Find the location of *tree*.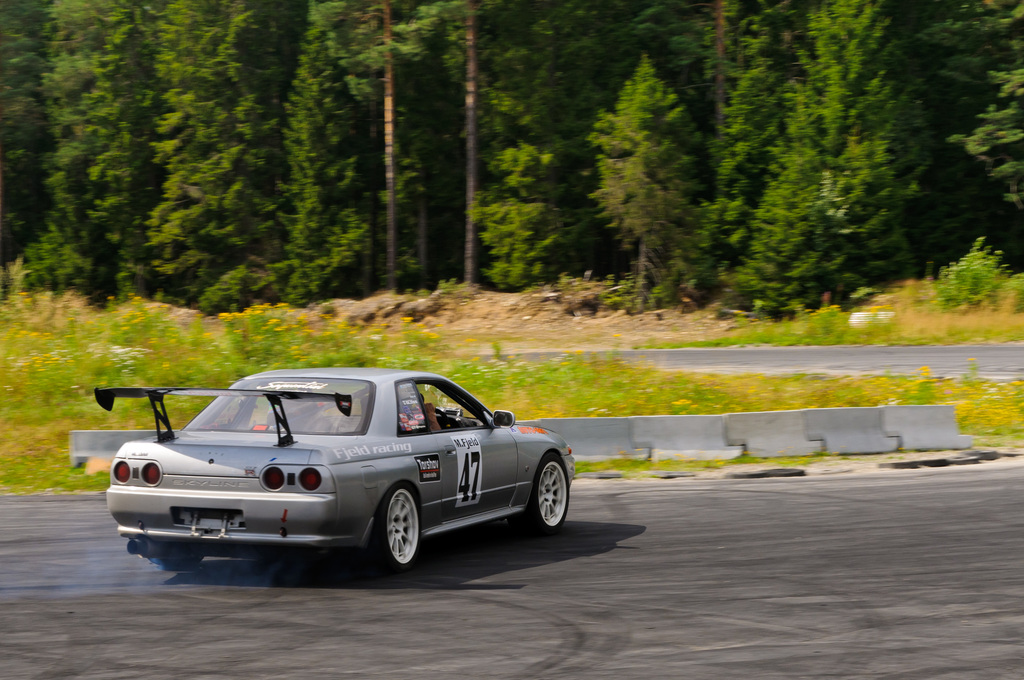
Location: left=771, top=0, right=924, bottom=318.
